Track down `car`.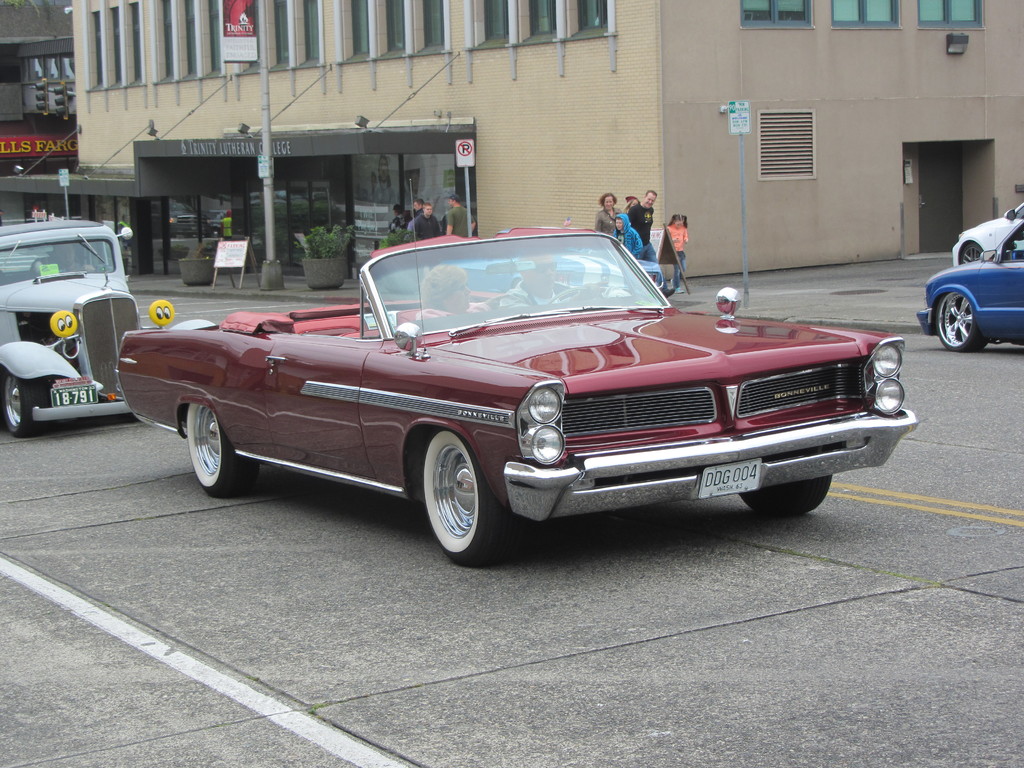
Tracked to bbox=[956, 203, 1023, 268].
